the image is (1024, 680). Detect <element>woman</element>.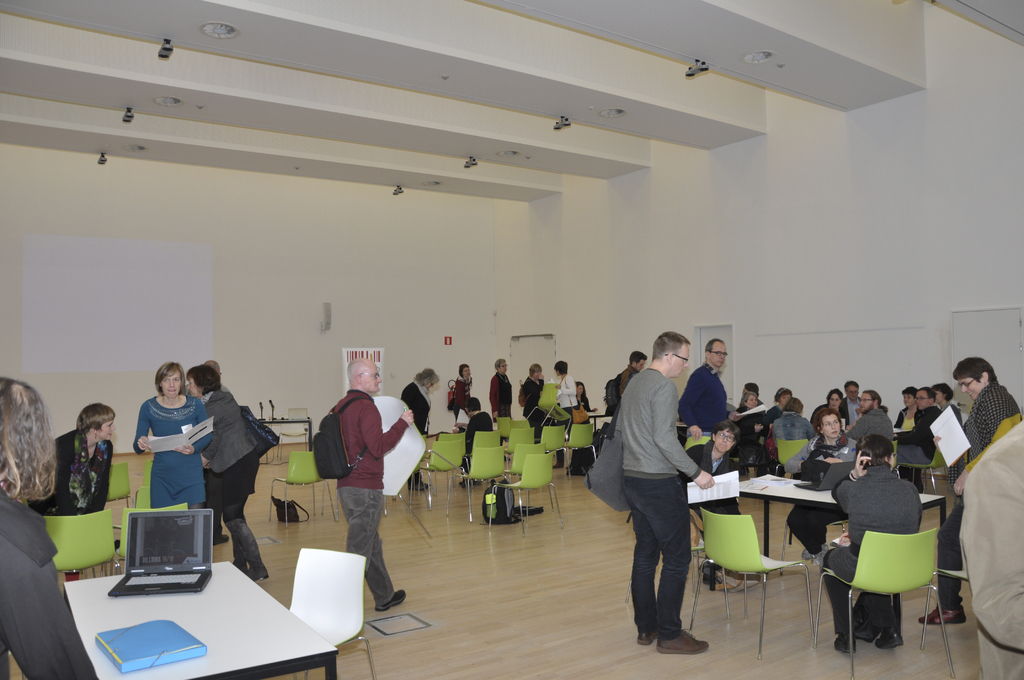
Detection: 678:419:744:583.
